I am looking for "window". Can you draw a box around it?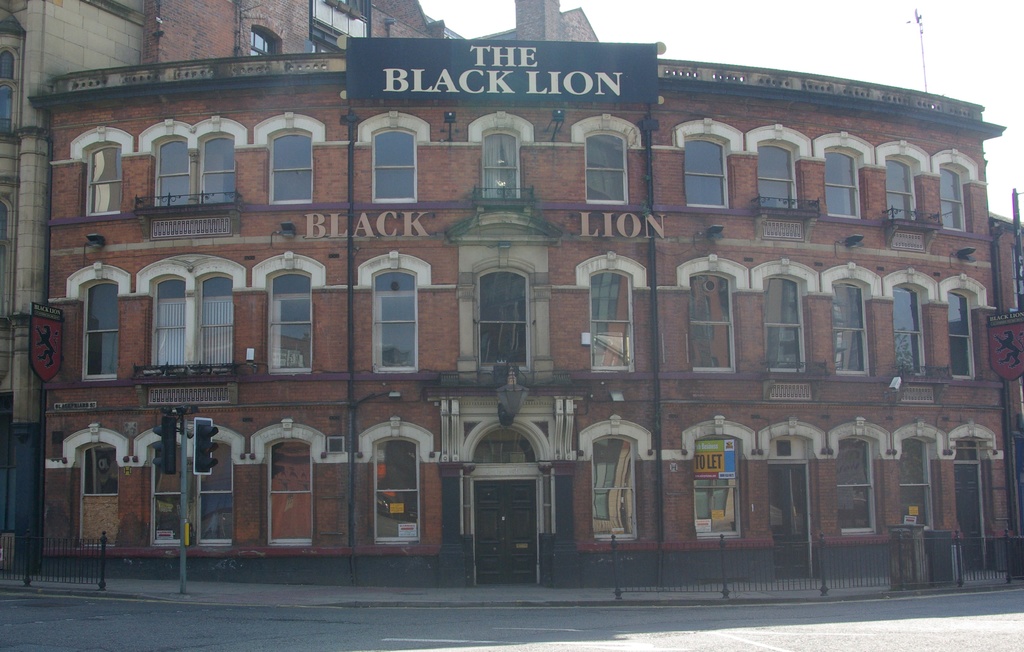
Sure, the bounding box is [885, 266, 942, 379].
